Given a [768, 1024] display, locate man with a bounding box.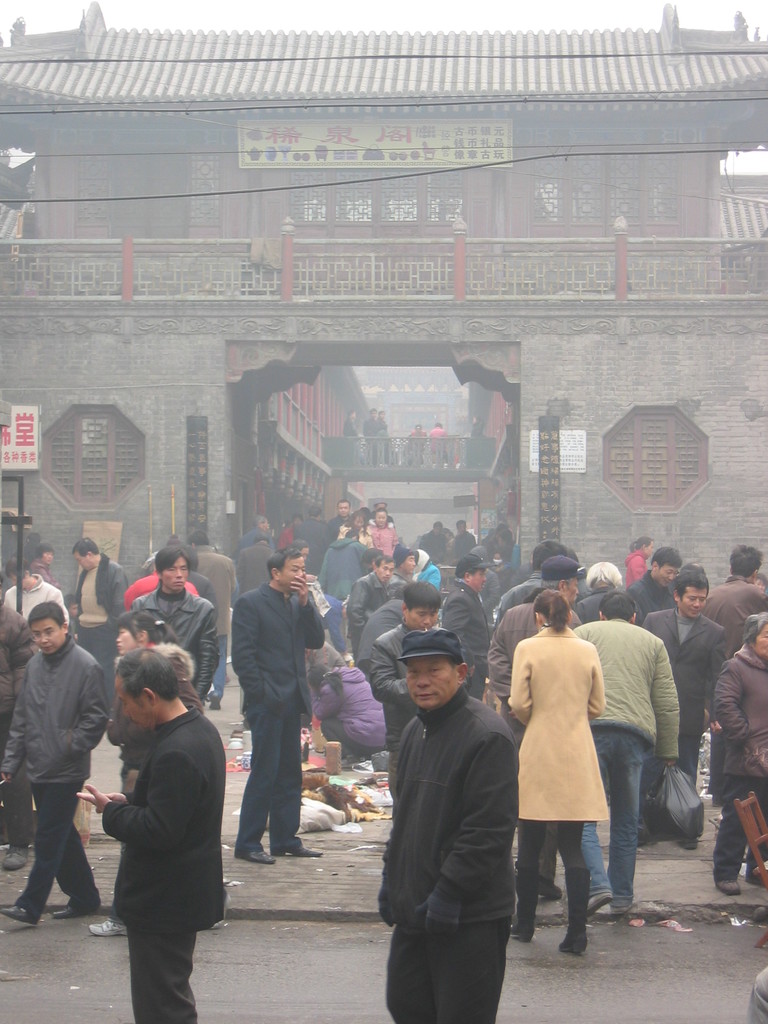
Located: detection(445, 555, 502, 683).
